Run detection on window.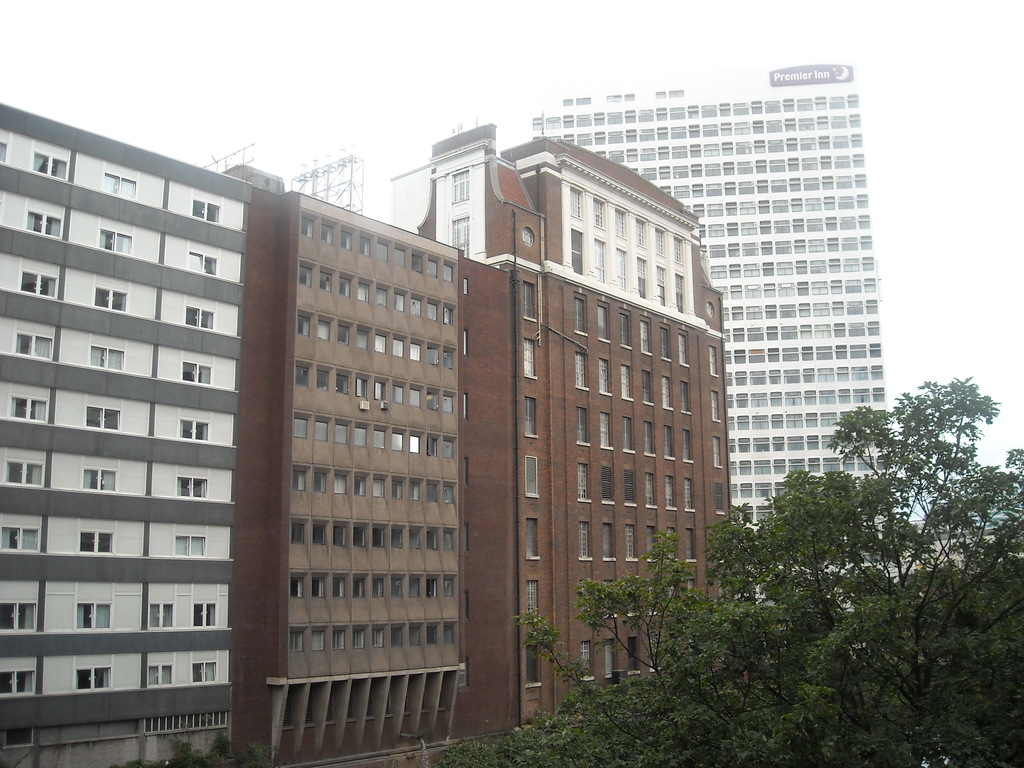
Result: <bbox>463, 330, 469, 355</bbox>.
